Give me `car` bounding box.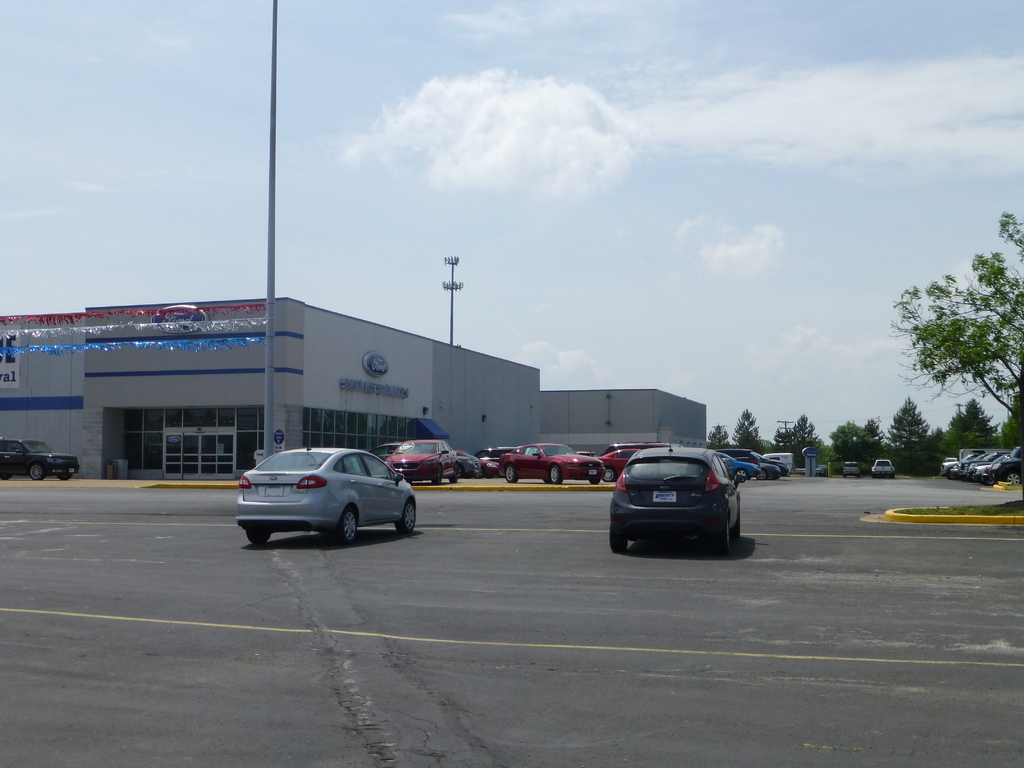
238/439/423/547.
